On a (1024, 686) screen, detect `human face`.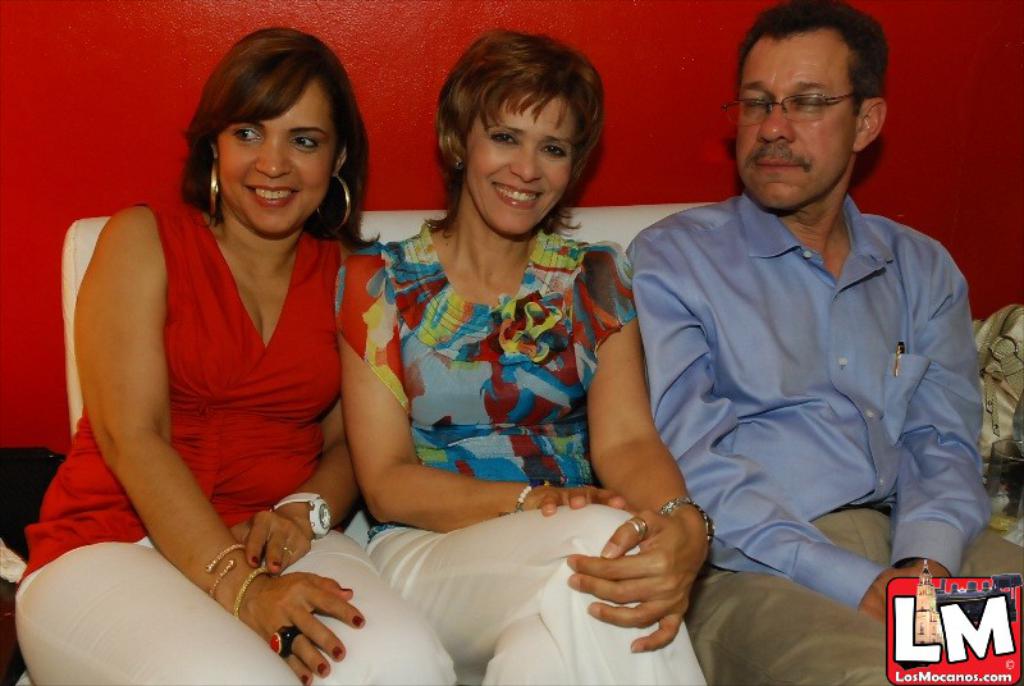
(x1=733, y1=28, x2=858, y2=221).
